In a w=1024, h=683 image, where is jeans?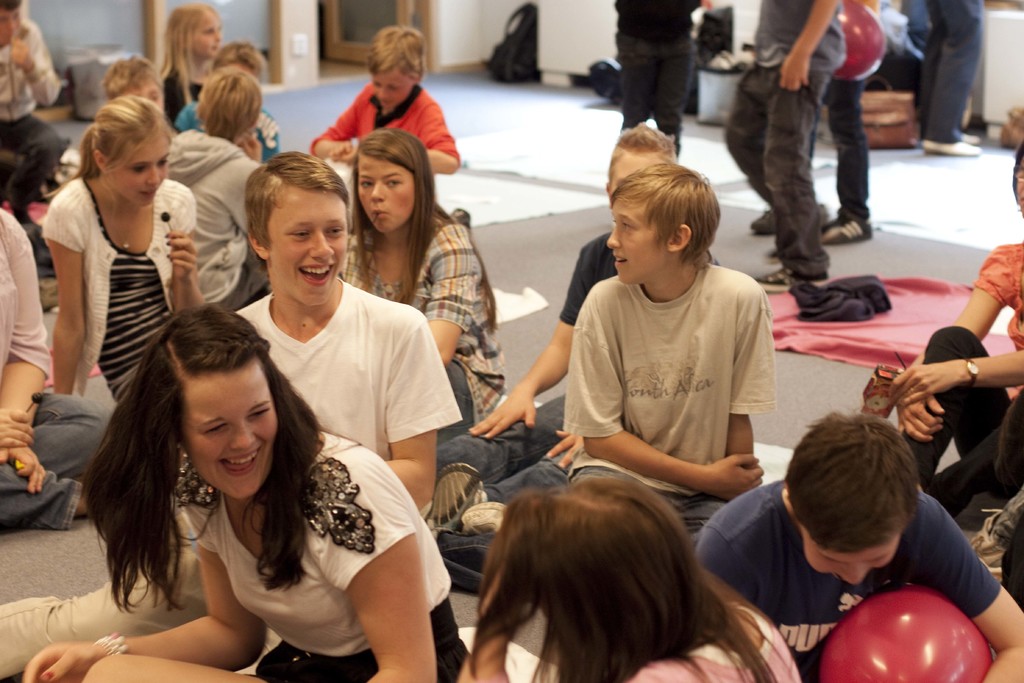
(919, 10, 1005, 146).
